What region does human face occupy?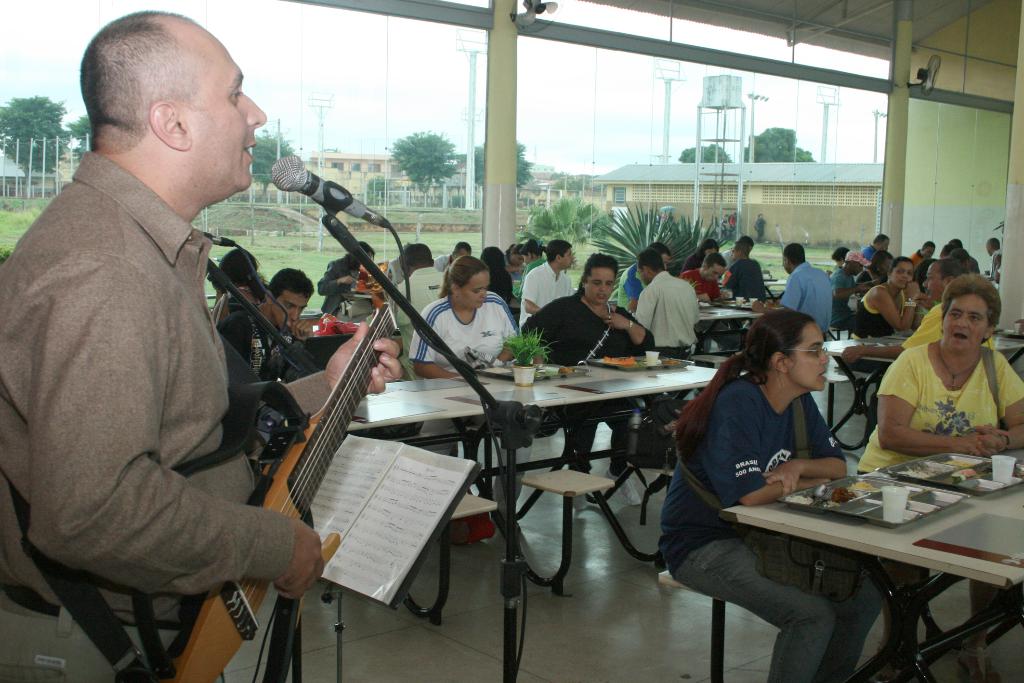
rect(855, 263, 864, 274).
